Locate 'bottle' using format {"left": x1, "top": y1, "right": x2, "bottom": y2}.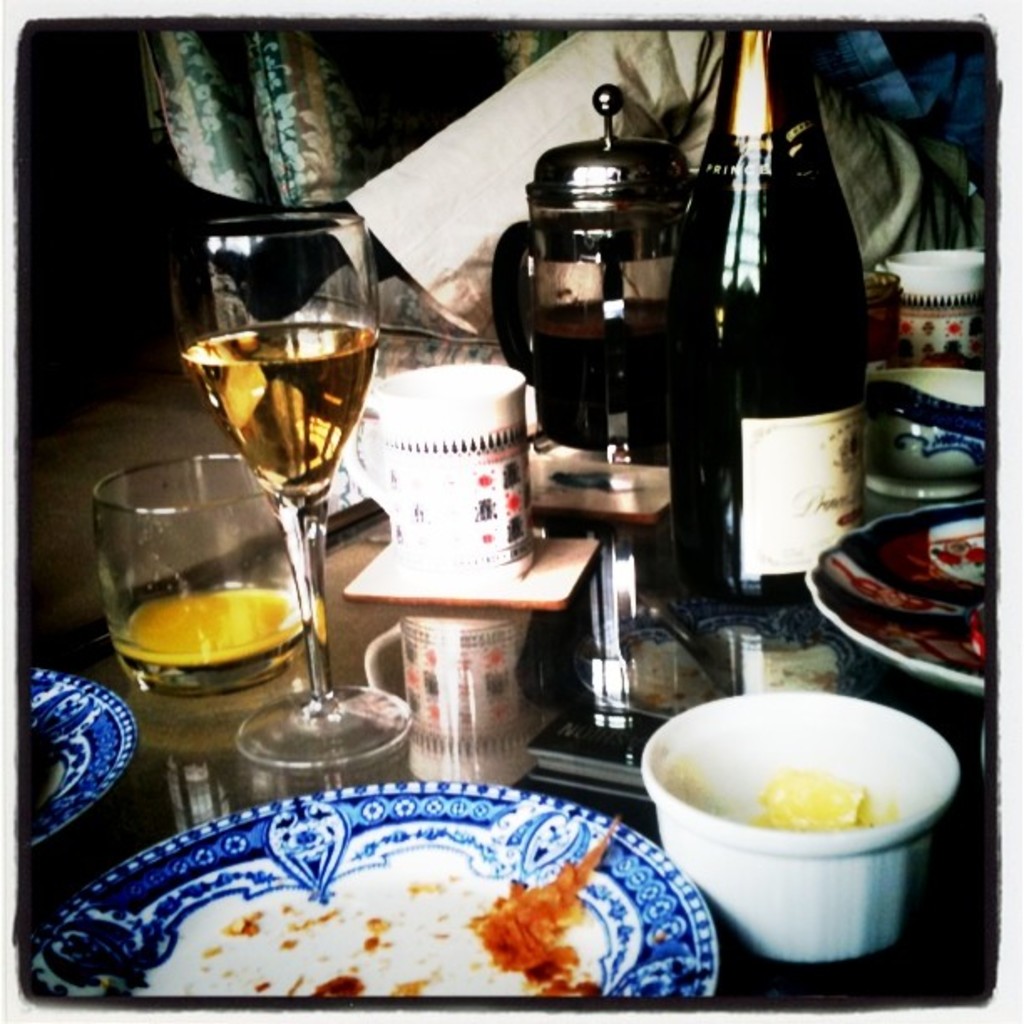
{"left": 676, "top": 79, "right": 890, "bottom": 616}.
